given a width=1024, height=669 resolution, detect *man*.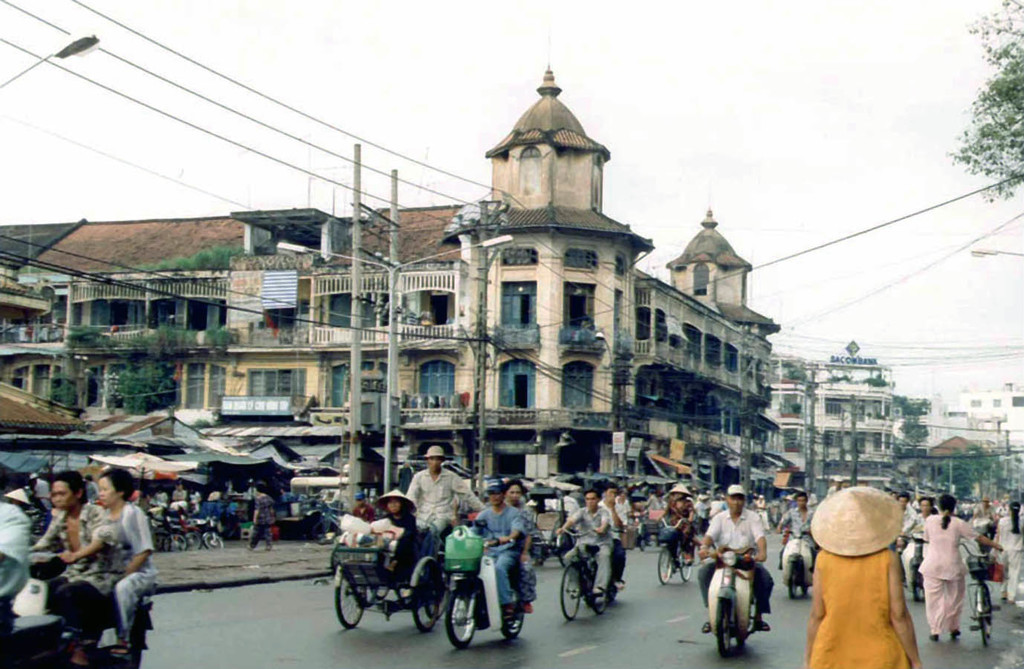
bbox=[555, 488, 615, 592].
